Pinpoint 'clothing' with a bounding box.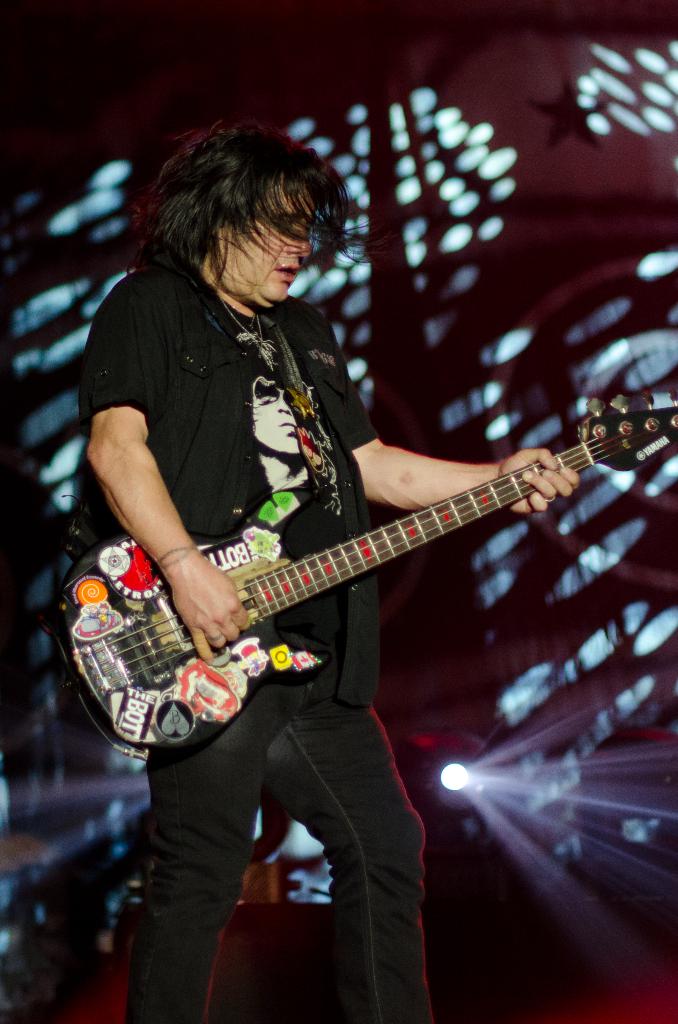
(70, 250, 452, 1023).
